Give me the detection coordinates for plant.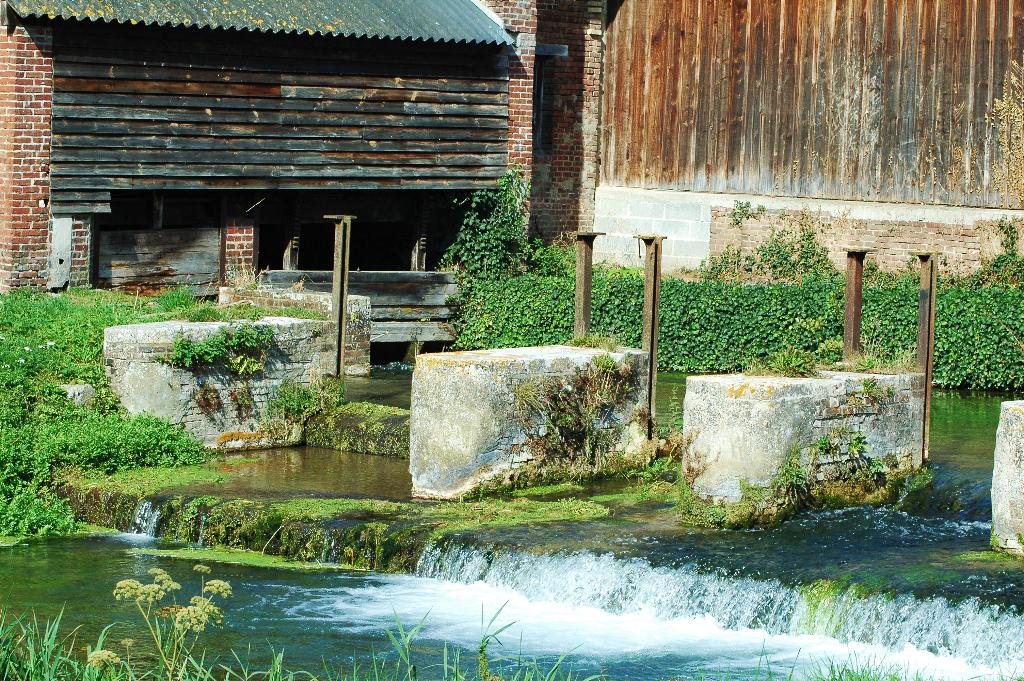
(232,355,266,373).
